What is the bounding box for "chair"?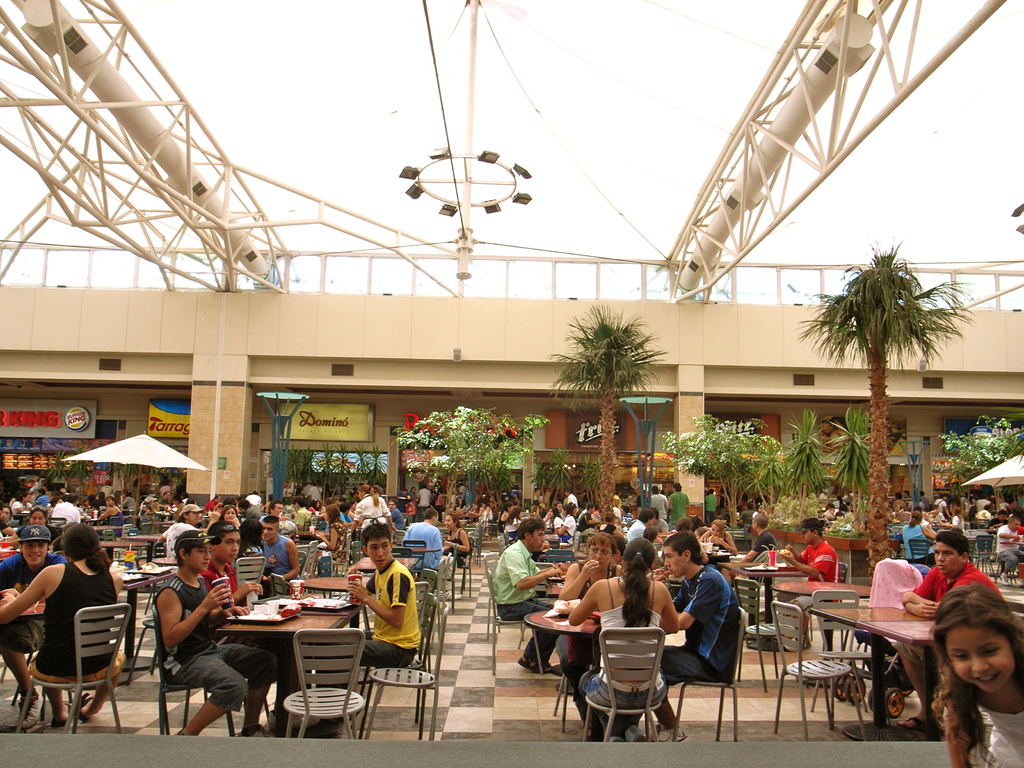
locate(295, 554, 307, 579).
